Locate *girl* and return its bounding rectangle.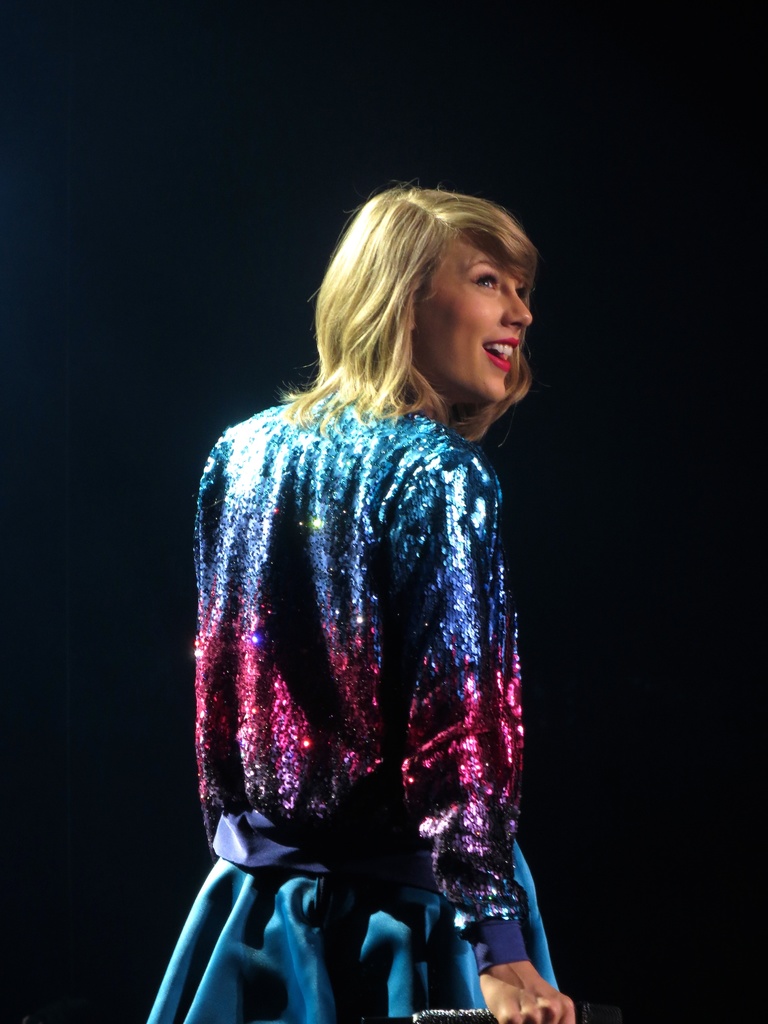
bbox=(138, 175, 577, 1023).
